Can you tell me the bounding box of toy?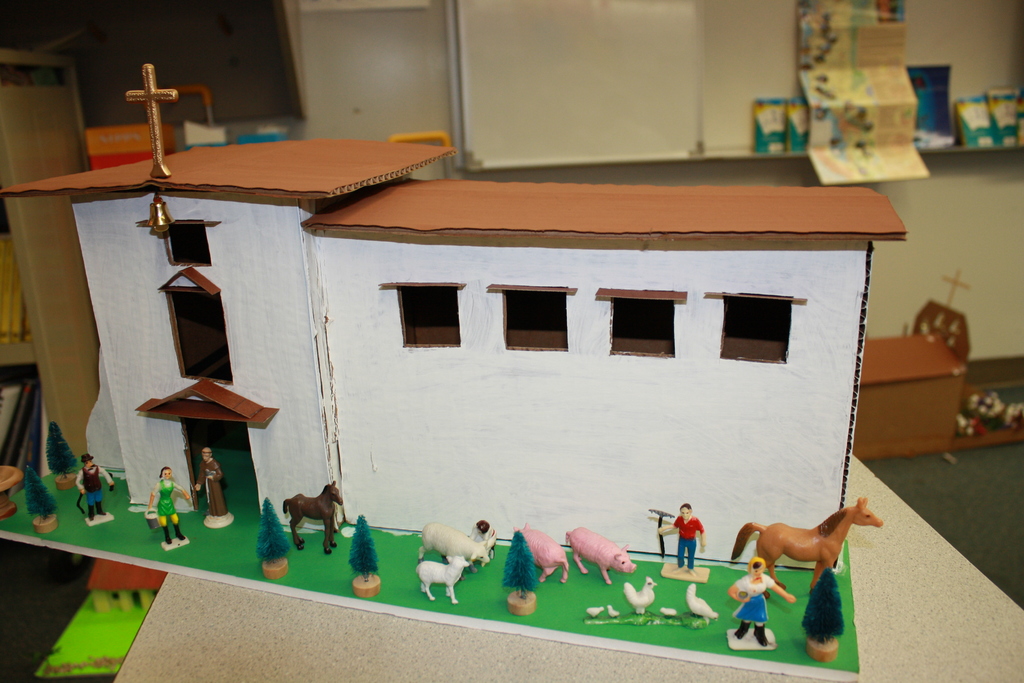
crop(1004, 395, 1023, 435).
